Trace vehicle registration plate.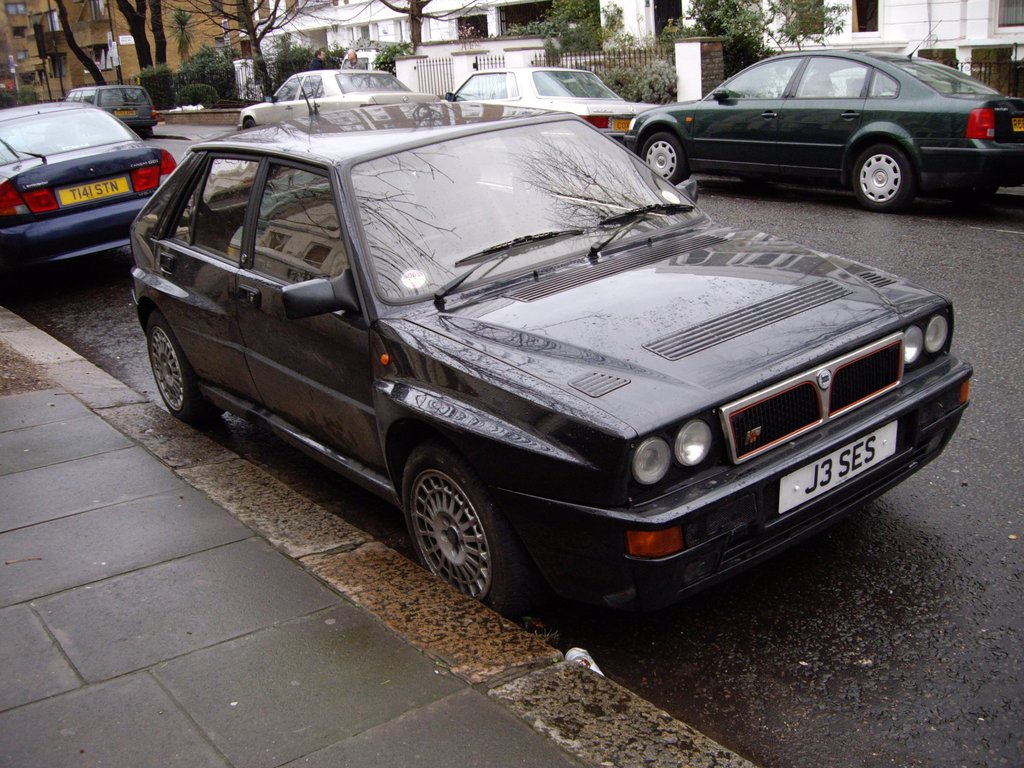
Traced to [1013,115,1023,132].
